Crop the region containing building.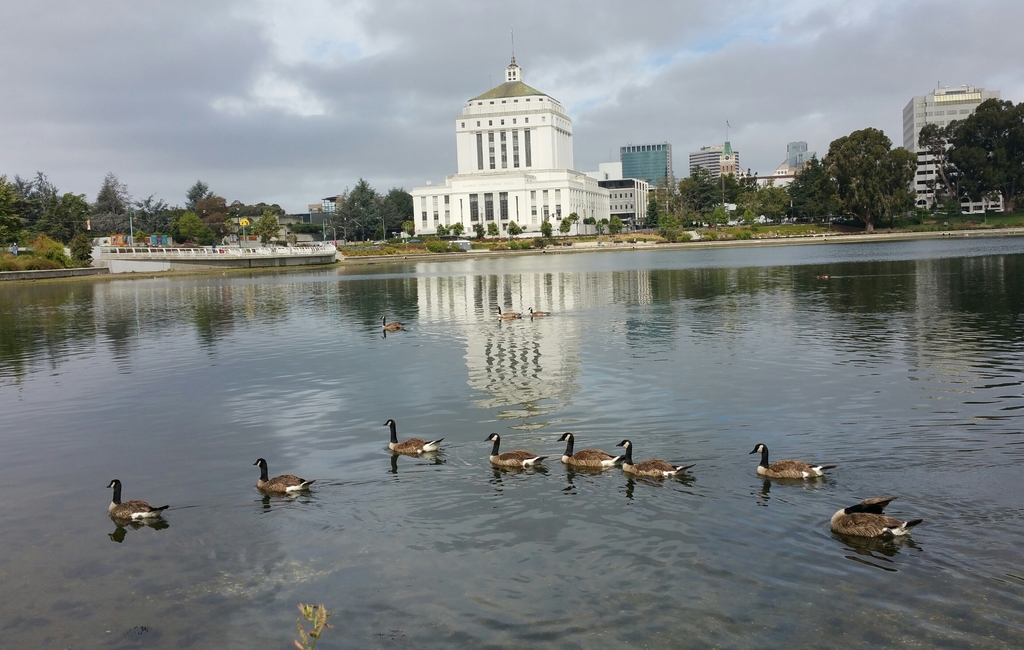
Crop region: box(907, 79, 1023, 214).
